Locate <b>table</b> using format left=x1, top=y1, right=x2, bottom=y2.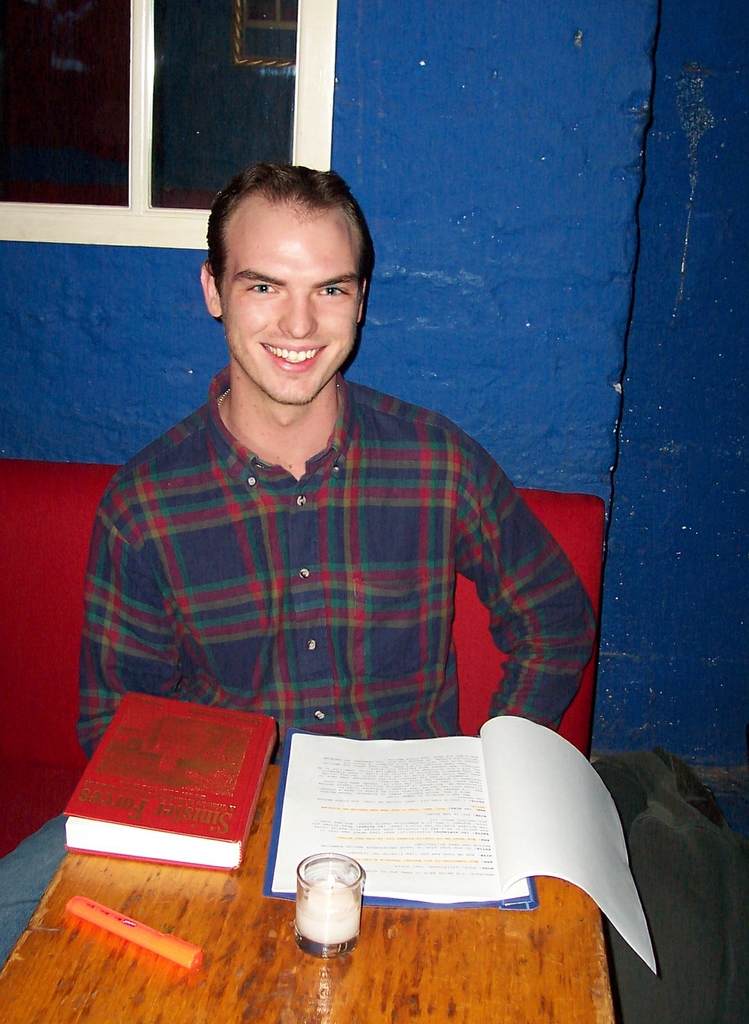
left=135, top=687, right=658, bottom=1005.
